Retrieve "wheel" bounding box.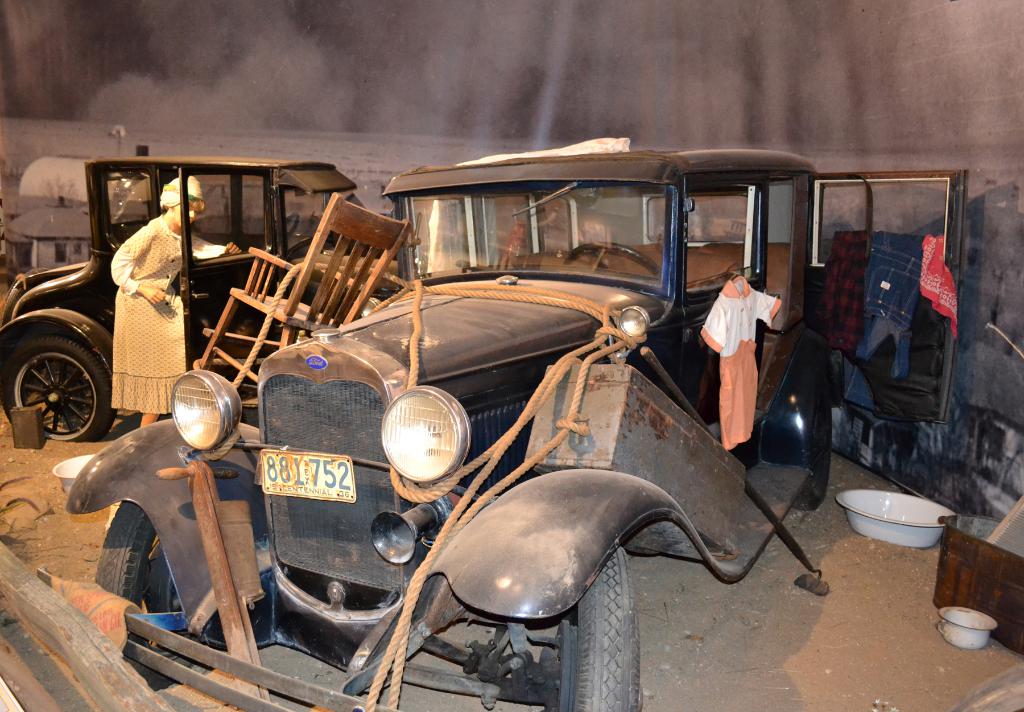
Bounding box: Rect(14, 330, 103, 441).
